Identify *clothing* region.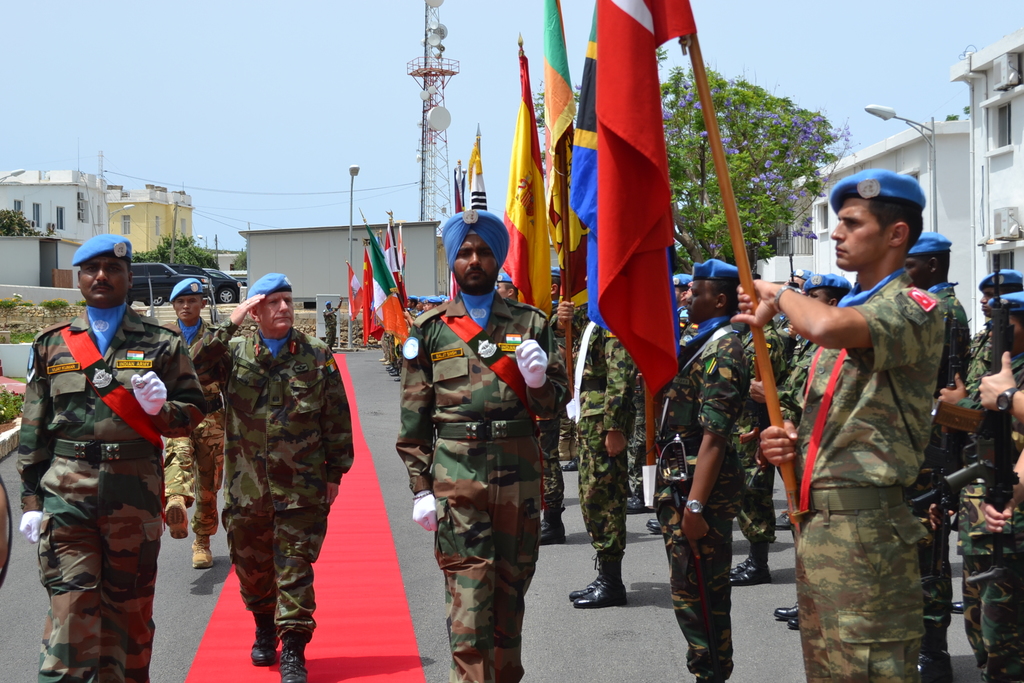
Region: x1=396 y1=289 x2=569 y2=682.
